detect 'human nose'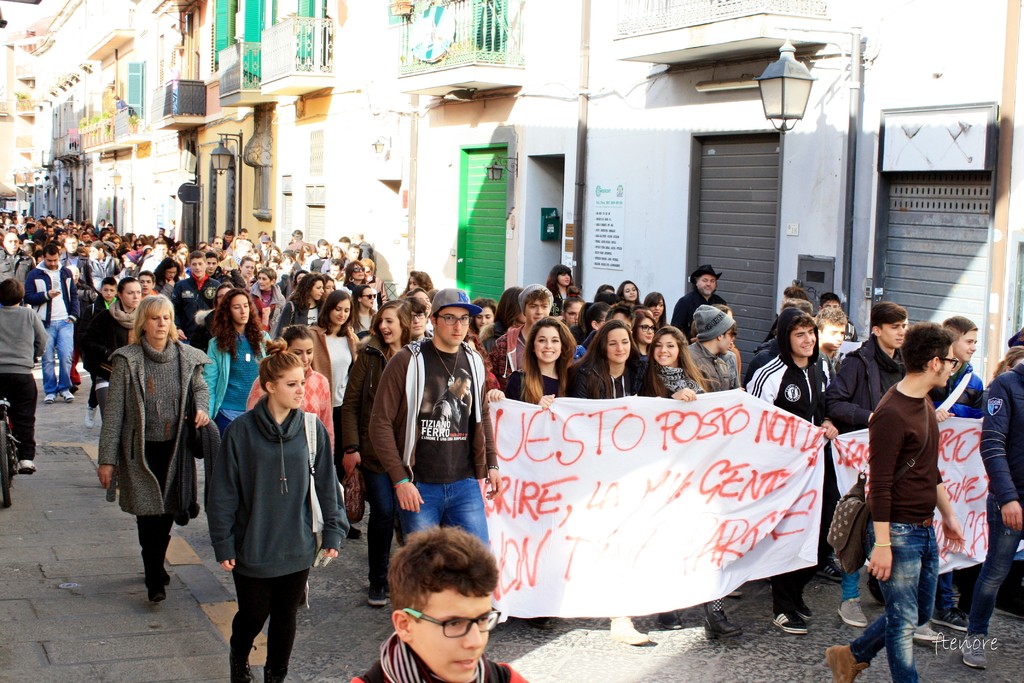
box(613, 342, 625, 355)
